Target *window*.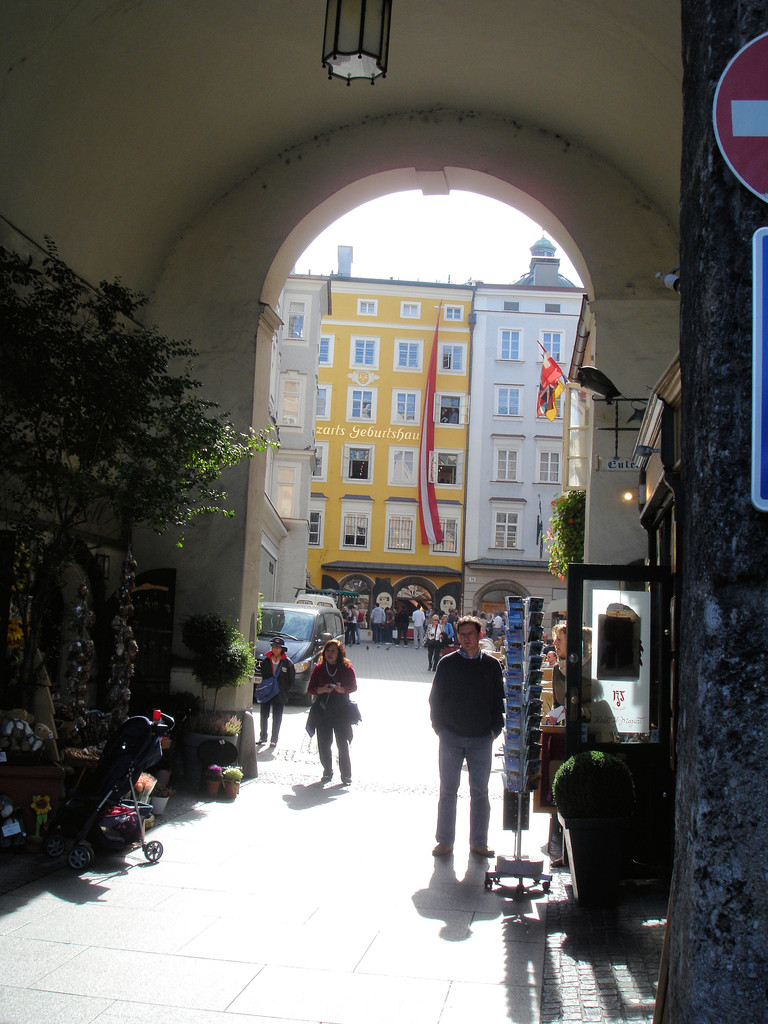
Target region: crop(353, 292, 380, 317).
